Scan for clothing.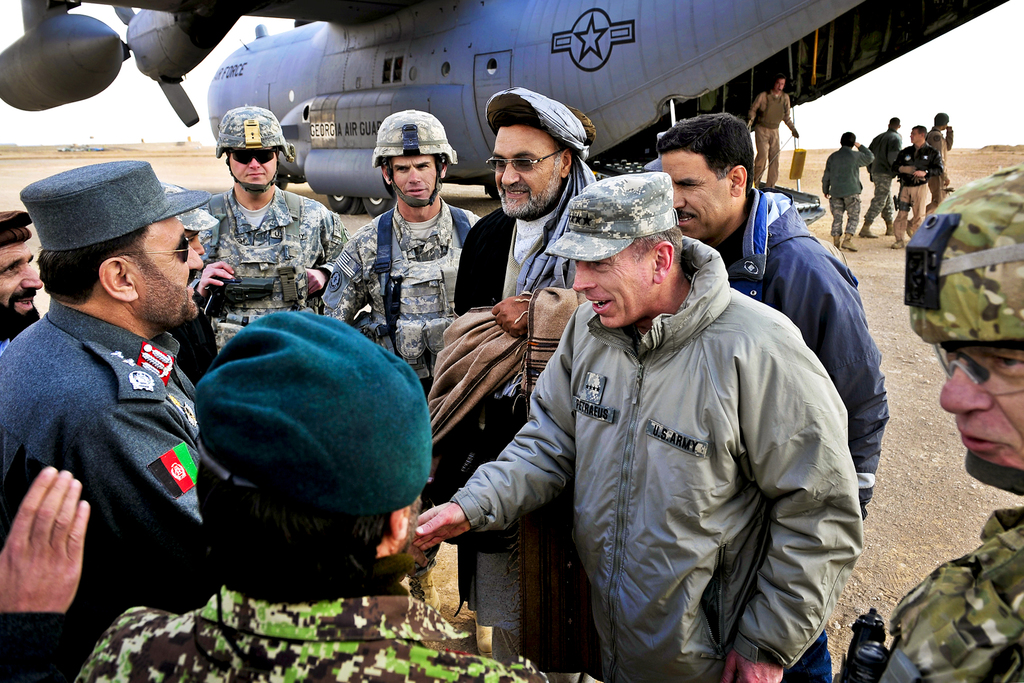
Scan result: 929:128:955:202.
